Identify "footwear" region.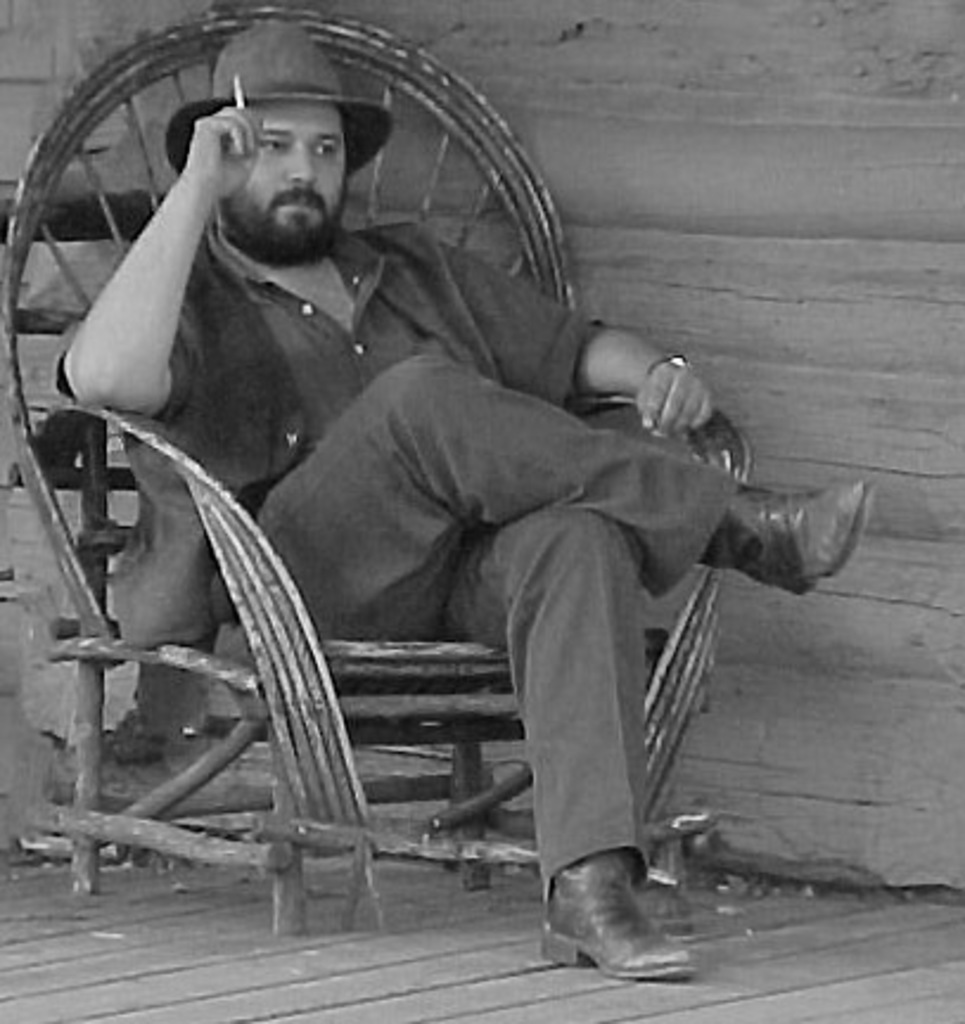
Region: {"x1": 552, "y1": 856, "x2": 676, "y2": 969}.
